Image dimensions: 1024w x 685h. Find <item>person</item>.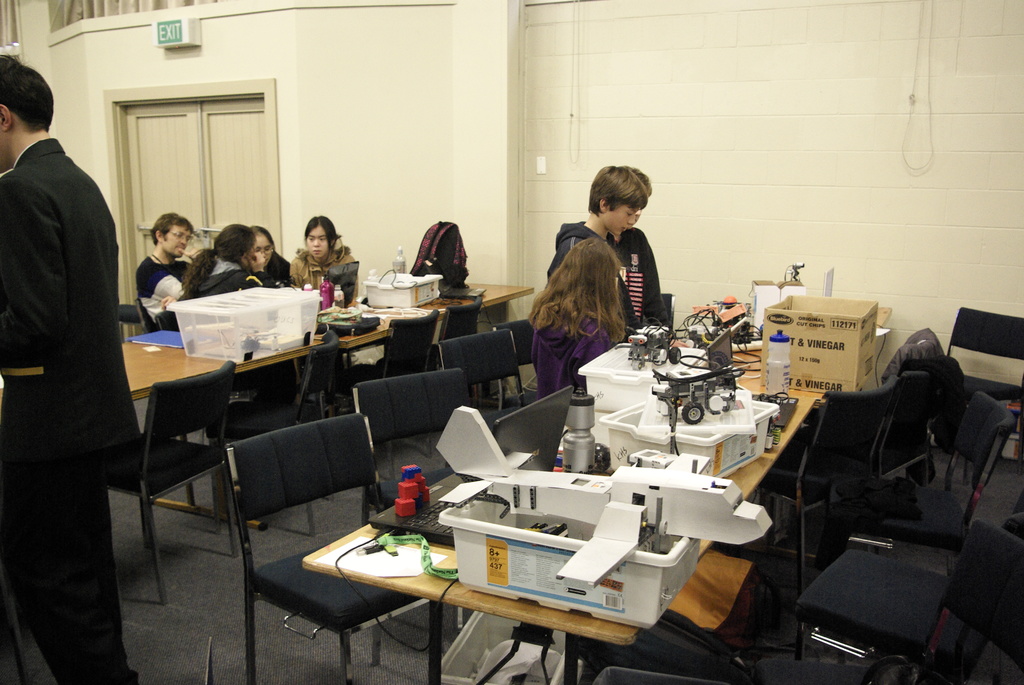
[x1=285, y1=212, x2=357, y2=290].
